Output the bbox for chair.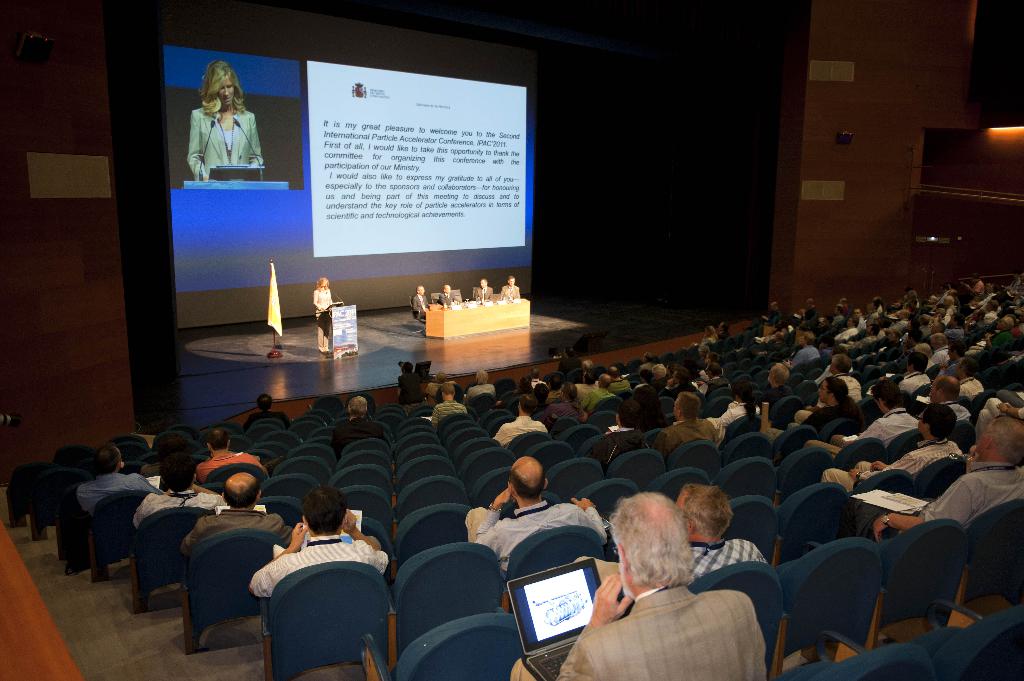
x1=451 y1=436 x2=501 y2=471.
